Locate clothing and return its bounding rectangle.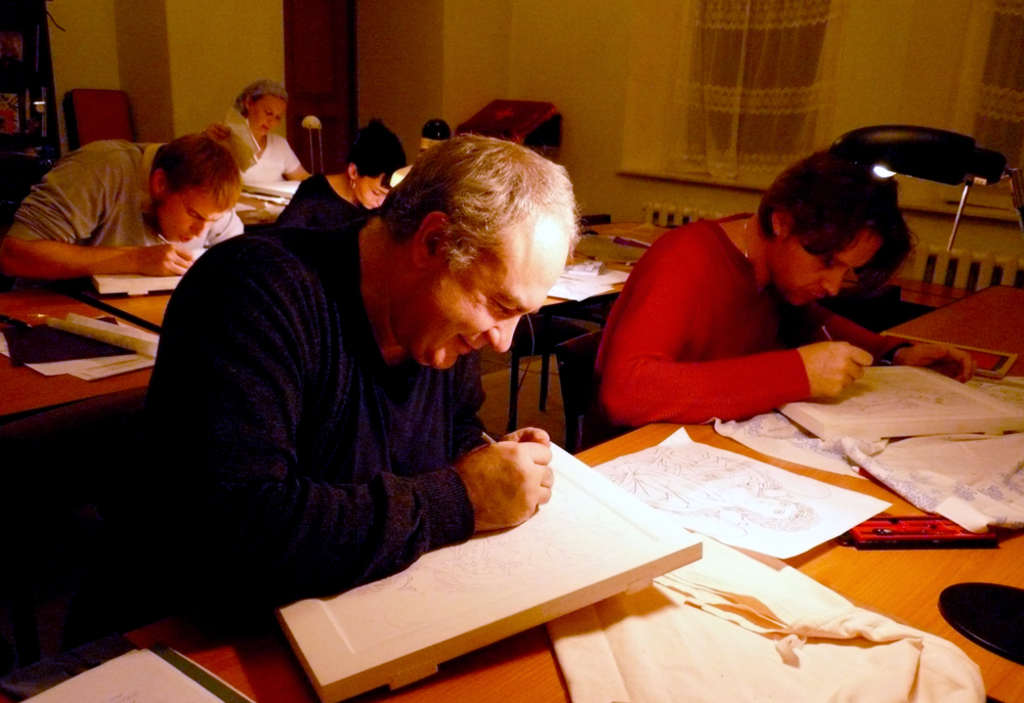
(129,173,575,645).
